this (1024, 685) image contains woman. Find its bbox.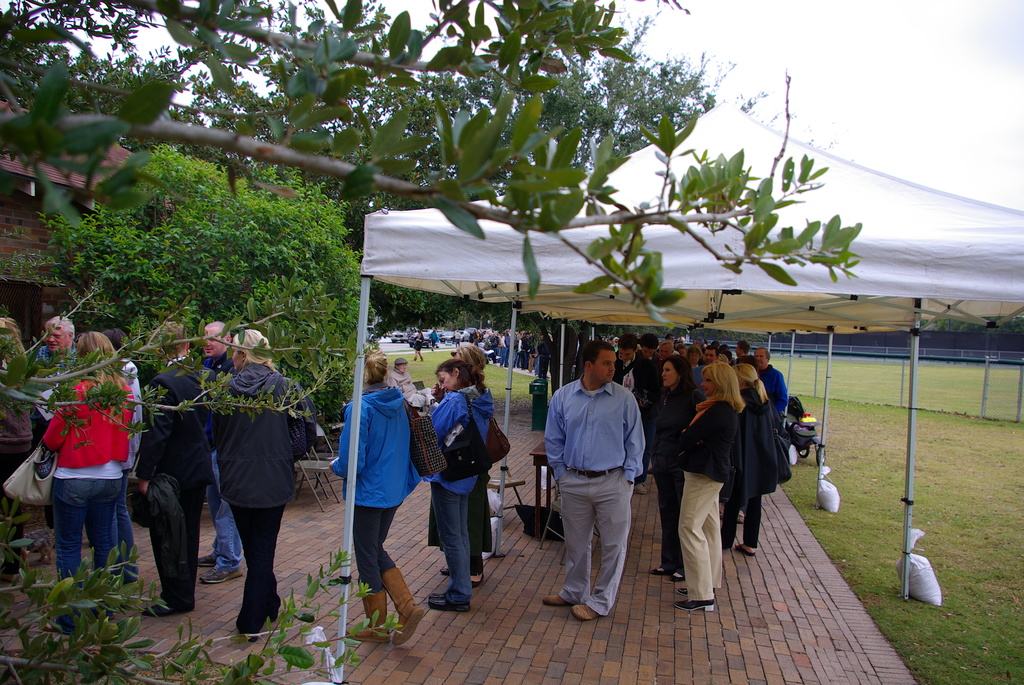
(x1=428, y1=356, x2=488, y2=608).
